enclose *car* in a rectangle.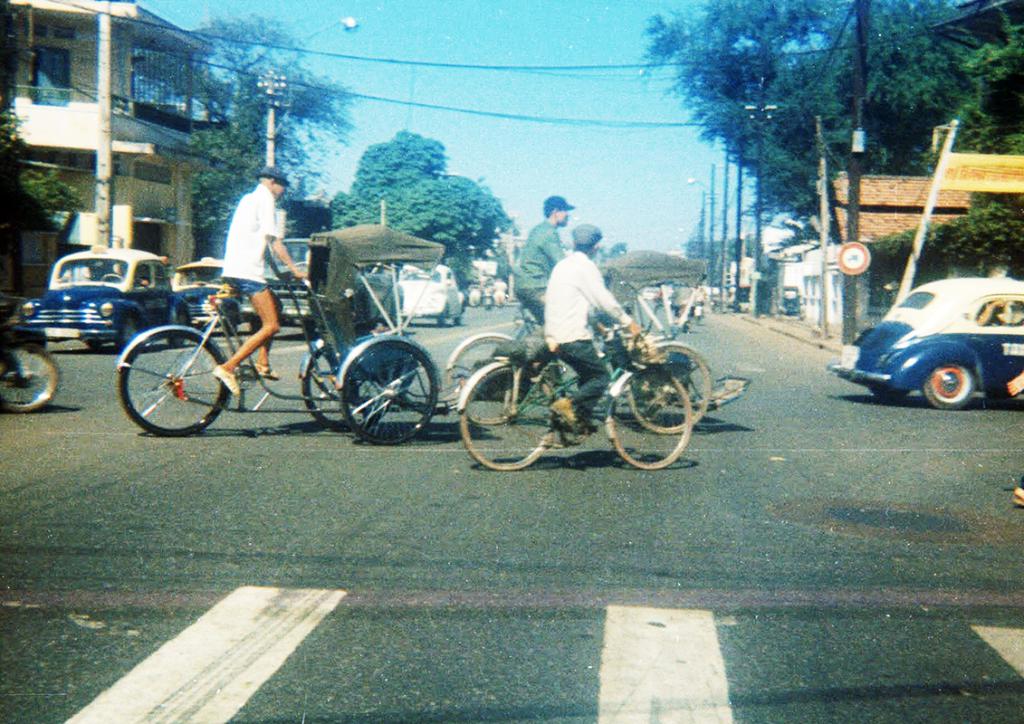
box(828, 274, 1023, 411).
